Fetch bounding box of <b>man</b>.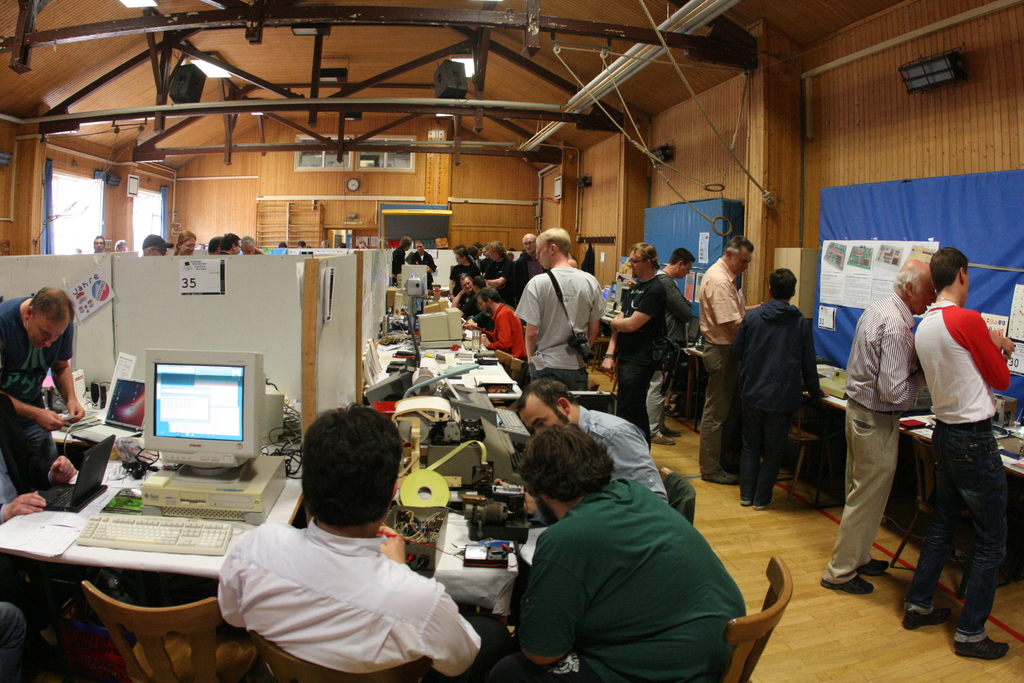
Bbox: [left=479, top=240, right=493, bottom=274].
